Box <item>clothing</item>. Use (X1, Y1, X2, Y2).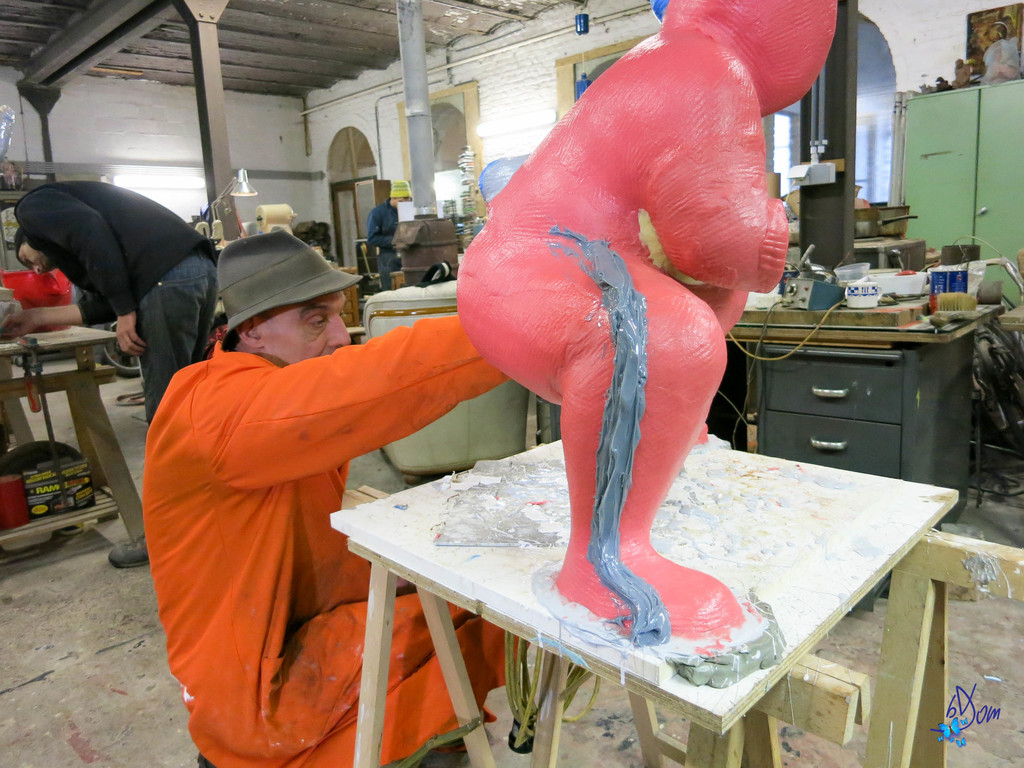
(11, 183, 220, 425).
